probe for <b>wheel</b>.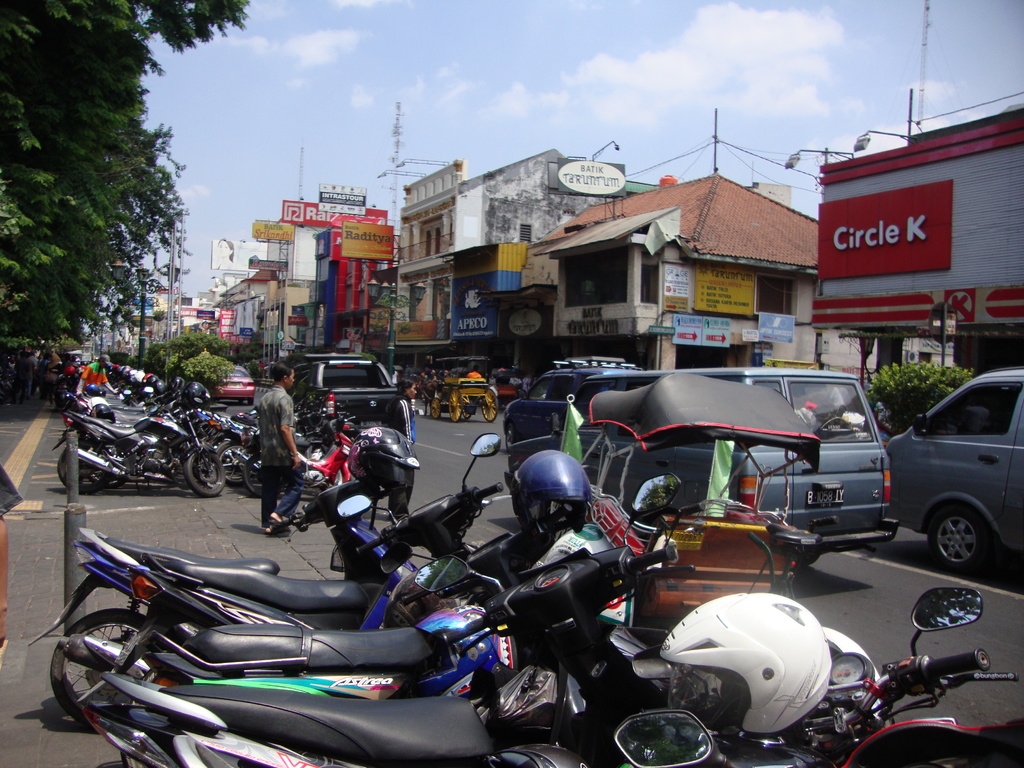
Probe result: 237, 456, 259, 492.
